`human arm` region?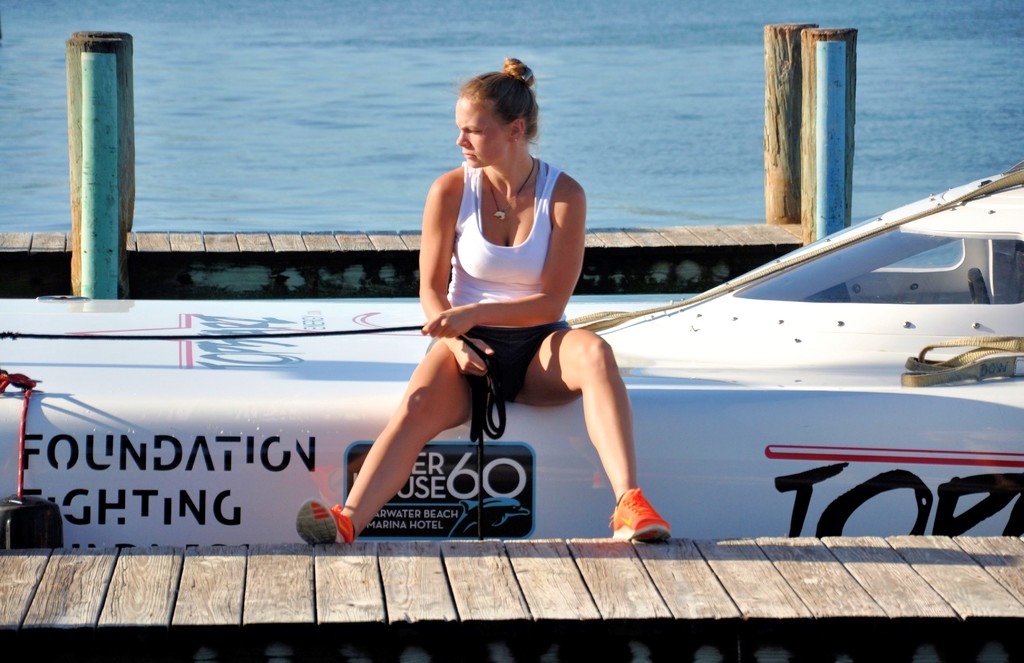
{"left": 417, "top": 158, "right": 483, "bottom": 381}
